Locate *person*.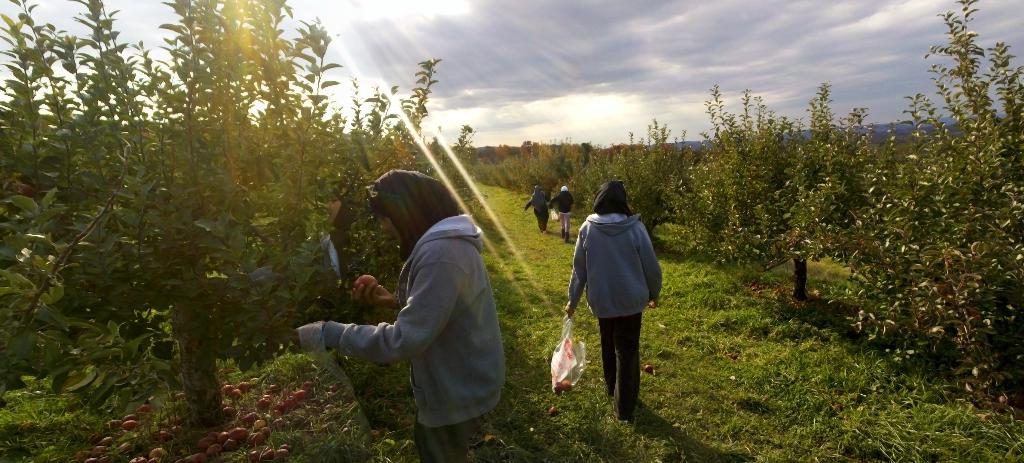
Bounding box: pyautogui.locateOnScreen(293, 174, 510, 462).
